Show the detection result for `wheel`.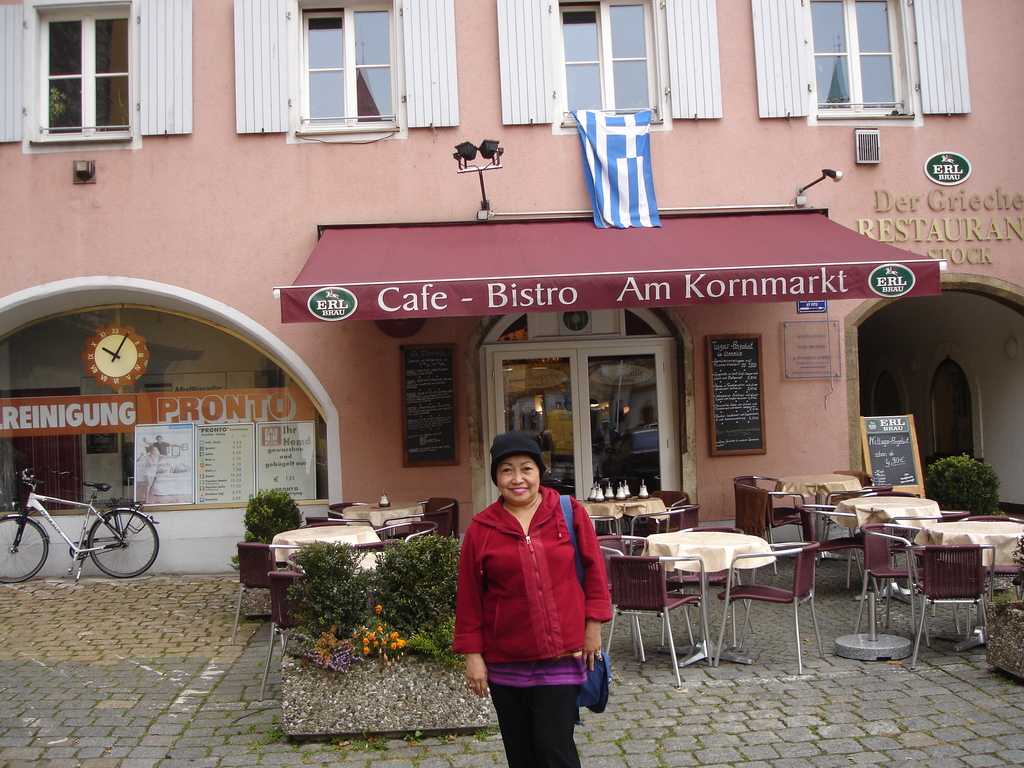
[left=0, top=512, right=49, bottom=583].
